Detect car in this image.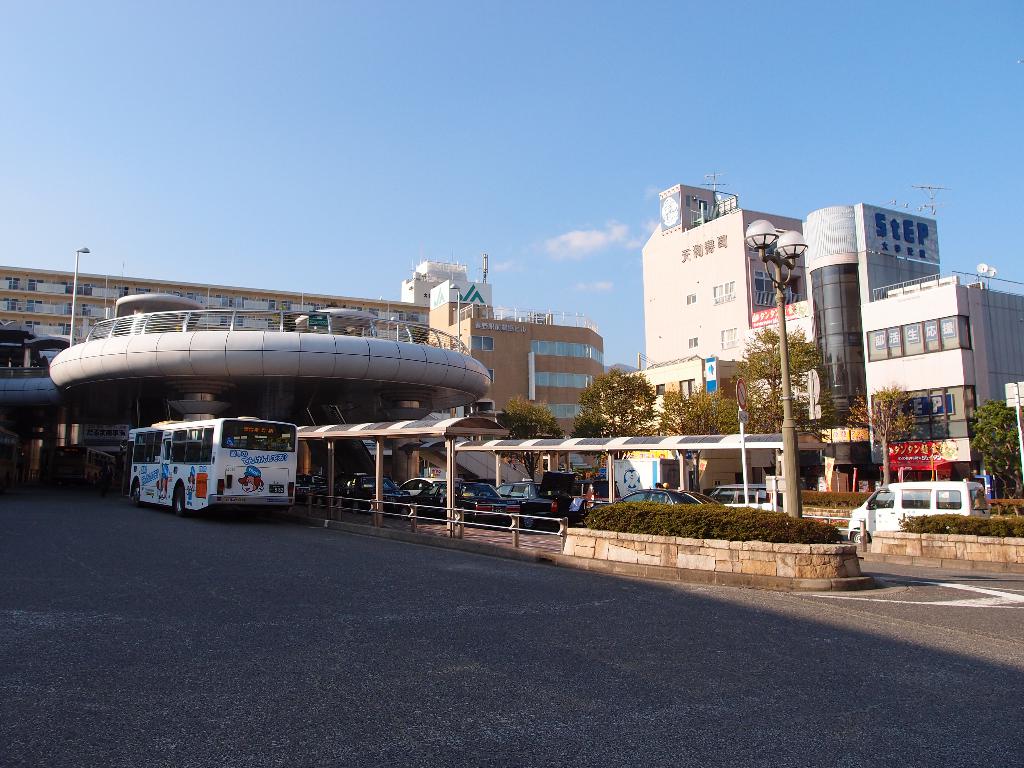
Detection: (710, 481, 784, 512).
